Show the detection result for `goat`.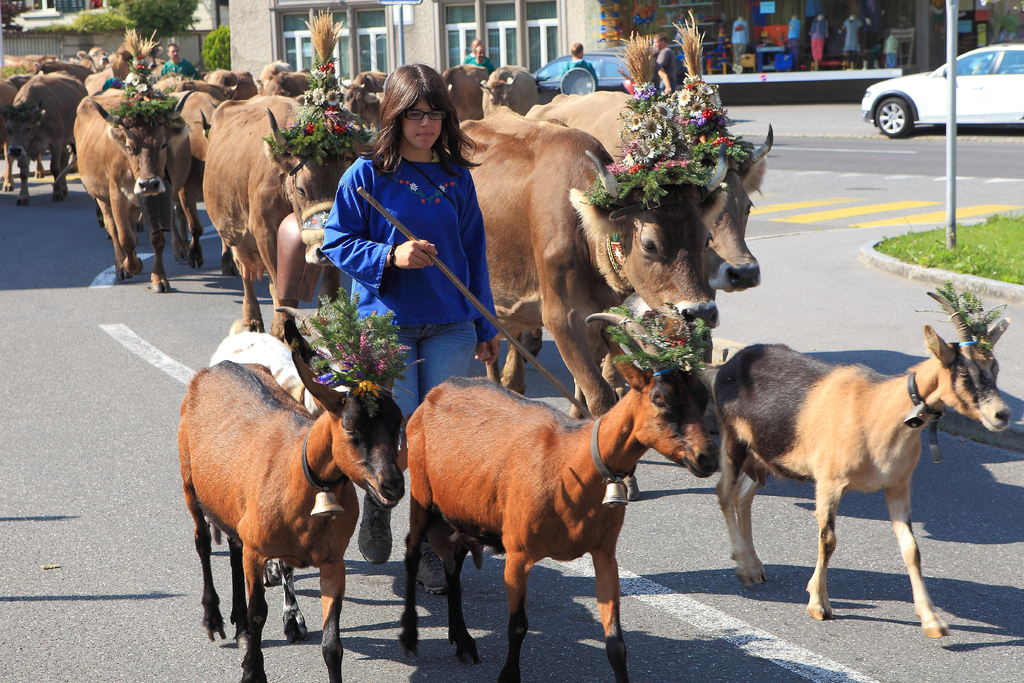
(177,350,408,682).
